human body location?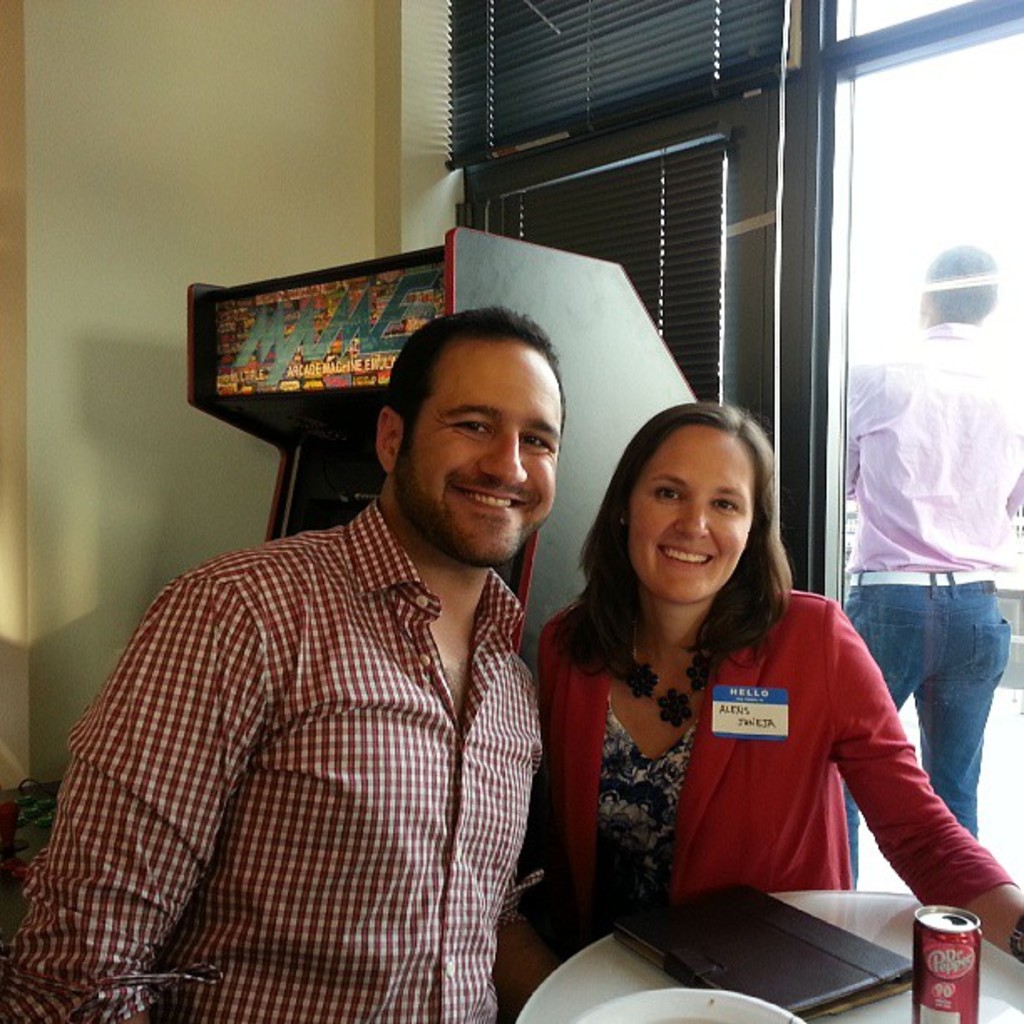
l=72, t=358, r=599, b=1023
